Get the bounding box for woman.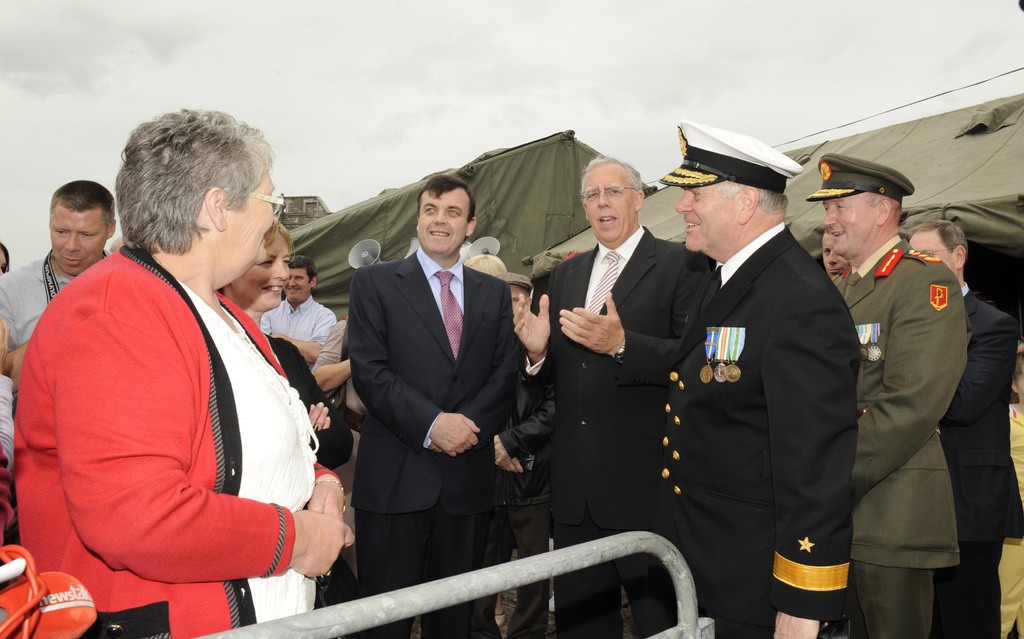
pyautogui.locateOnScreen(221, 216, 376, 638).
